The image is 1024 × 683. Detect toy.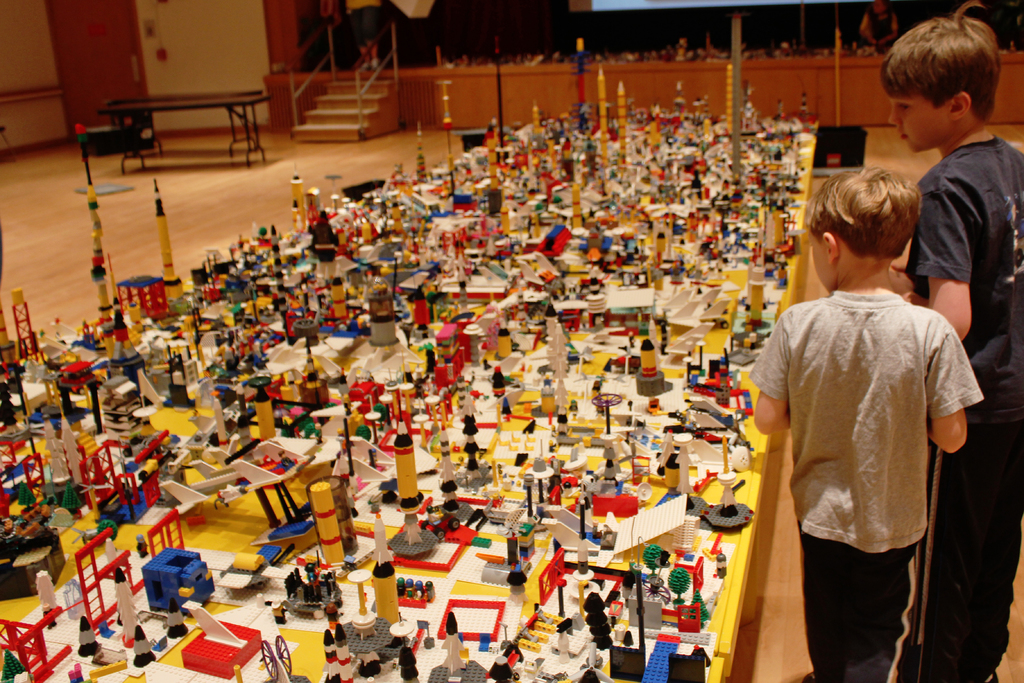
Detection: crop(123, 558, 211, 636).
